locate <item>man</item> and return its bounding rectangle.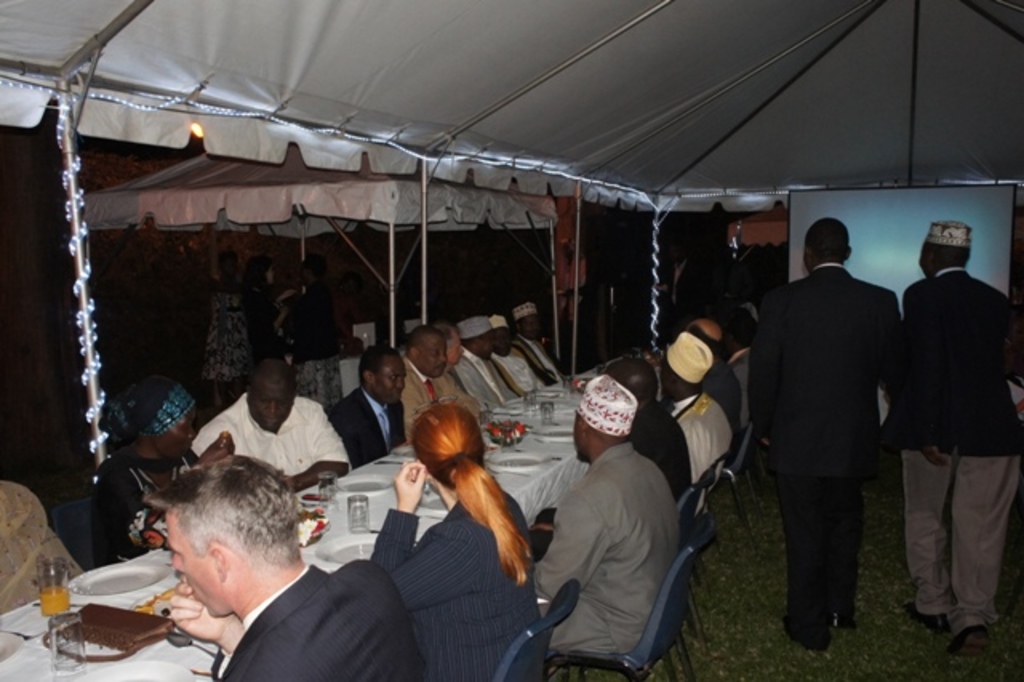
l=523, t=354, r=691, b=556.
